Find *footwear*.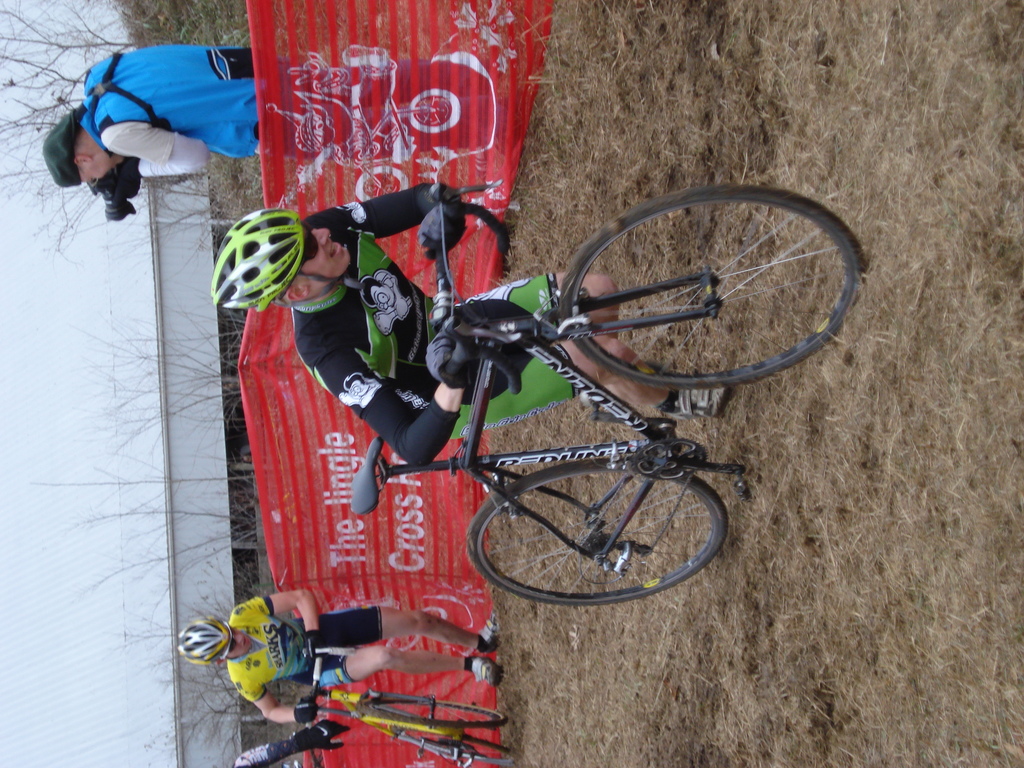
l=582, t=388, r=592, b=407.
